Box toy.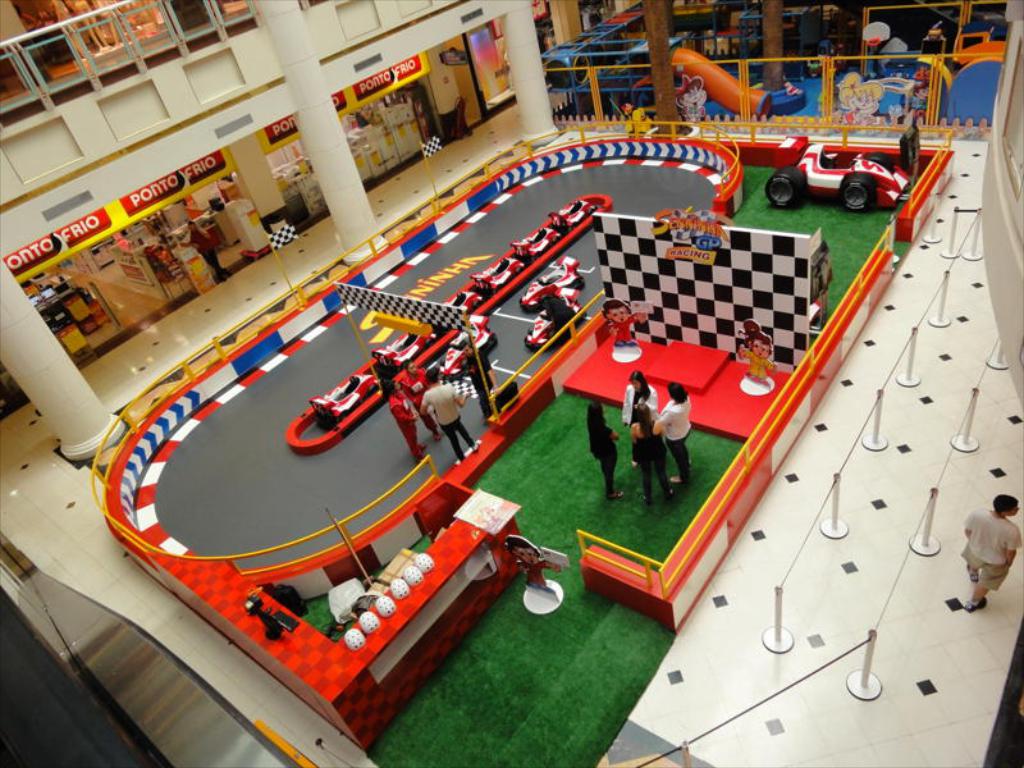
(x1=531, y1=252, x2=579, y2=317).
